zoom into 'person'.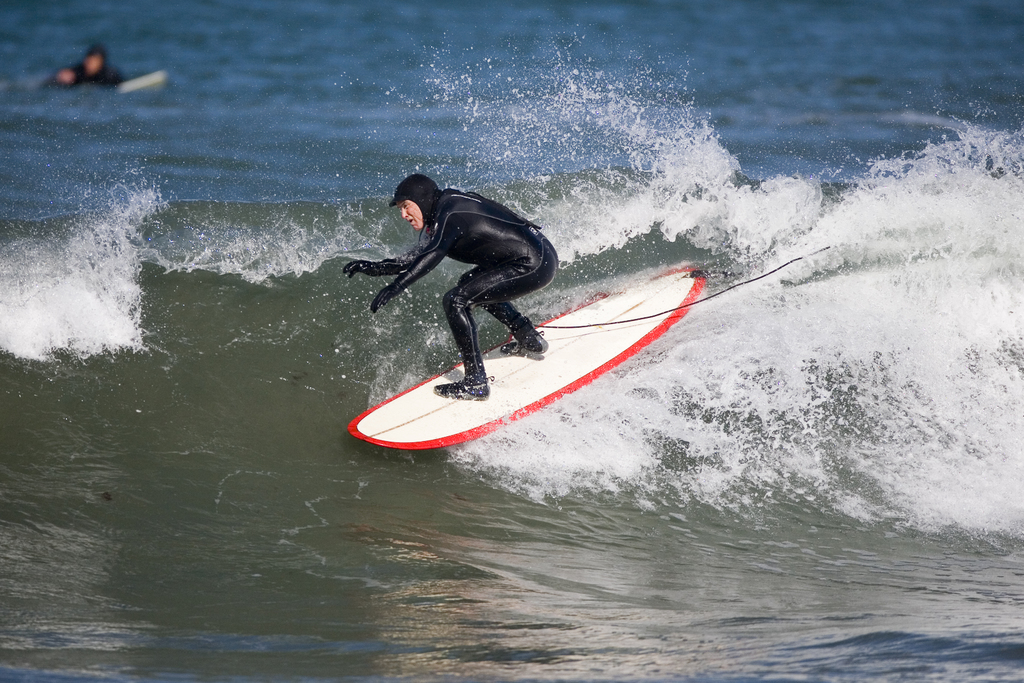
Zoom target: box(350, 152, 578, 419).
